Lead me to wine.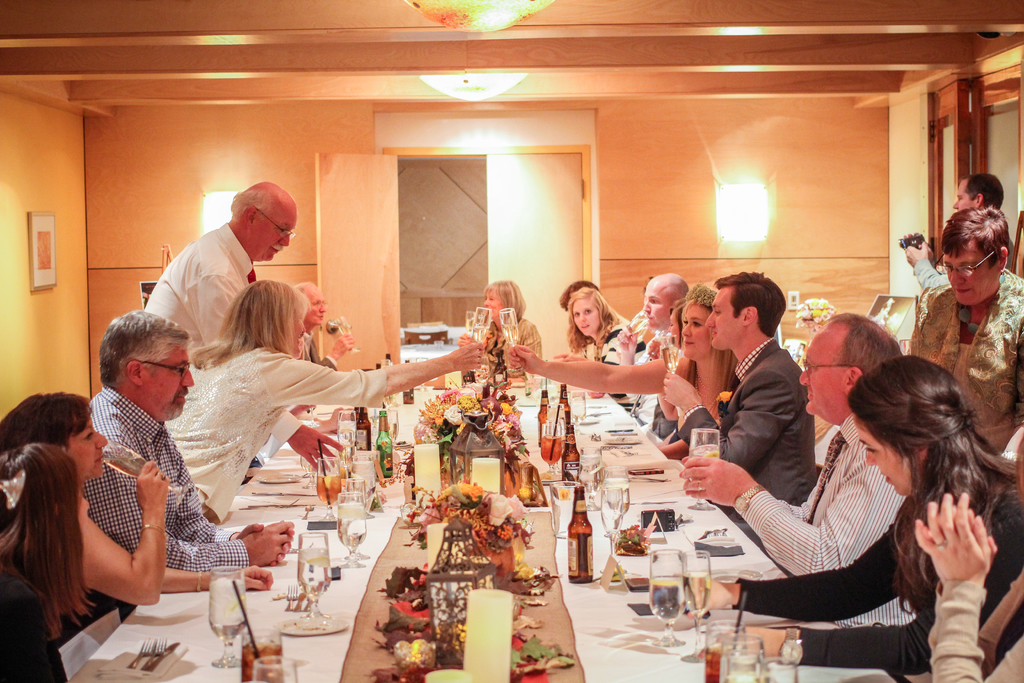
Lead to BBox(534, 384, 554, 445).
